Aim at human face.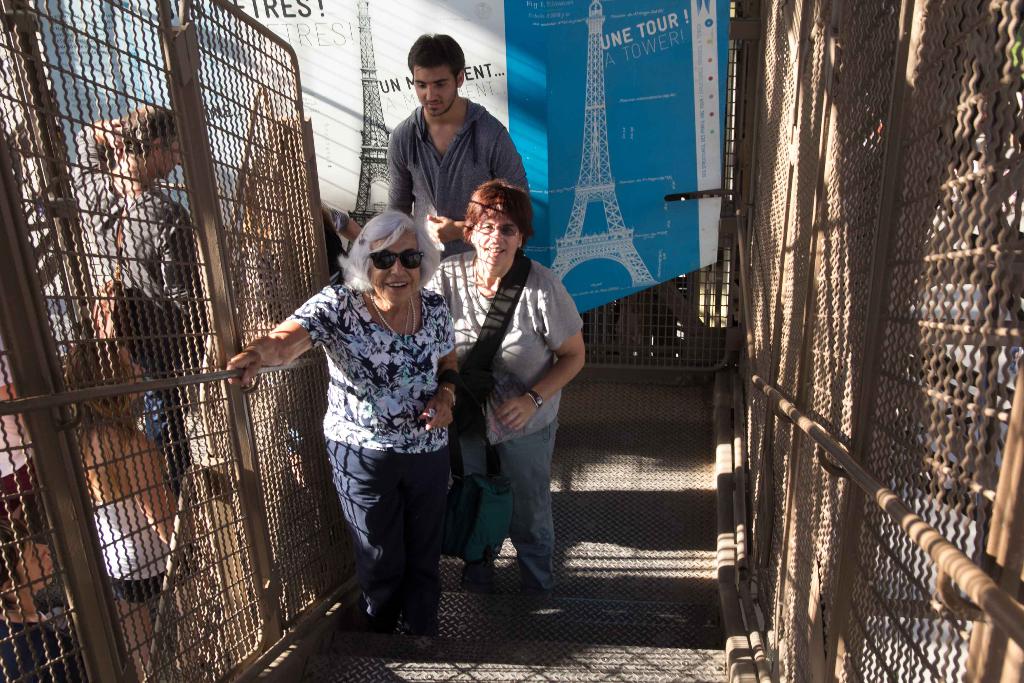
Aimed at (x1=415, y1=67, x2=457, y2=117).
